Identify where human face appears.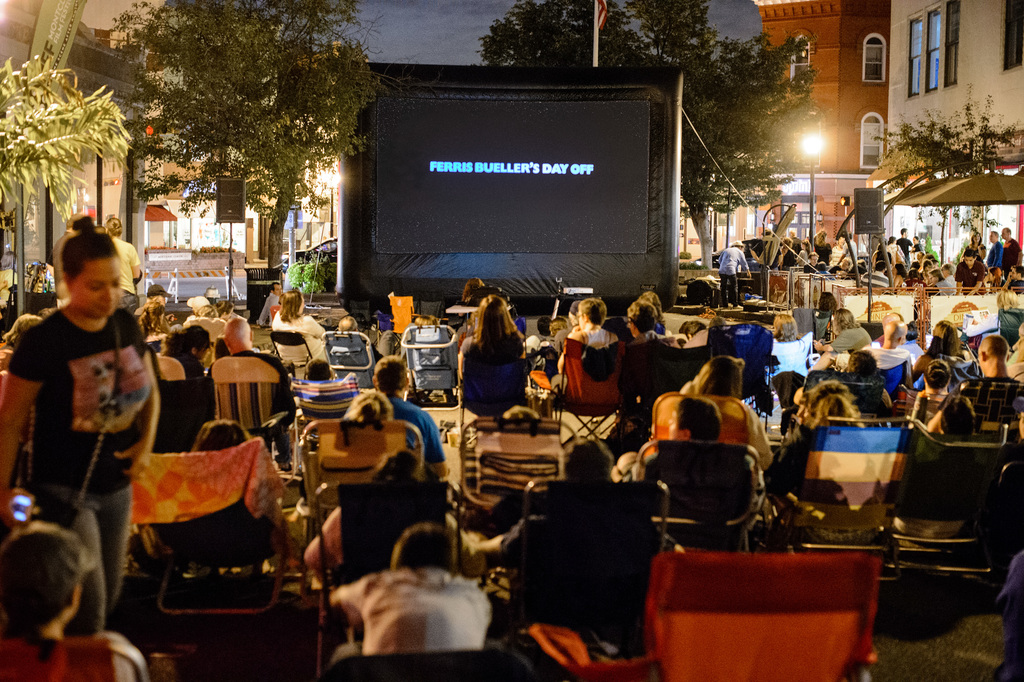
Appears at bbox=(68, 257, 123, 317).
